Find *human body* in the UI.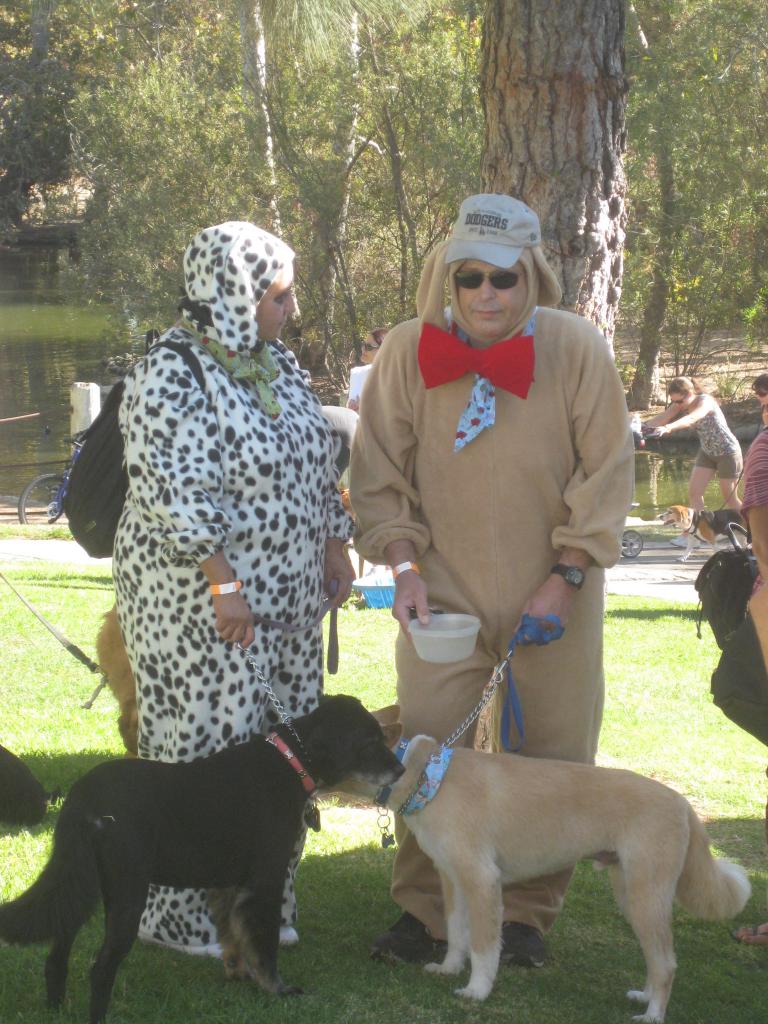
UI element at 647, 356, 755, 515.
